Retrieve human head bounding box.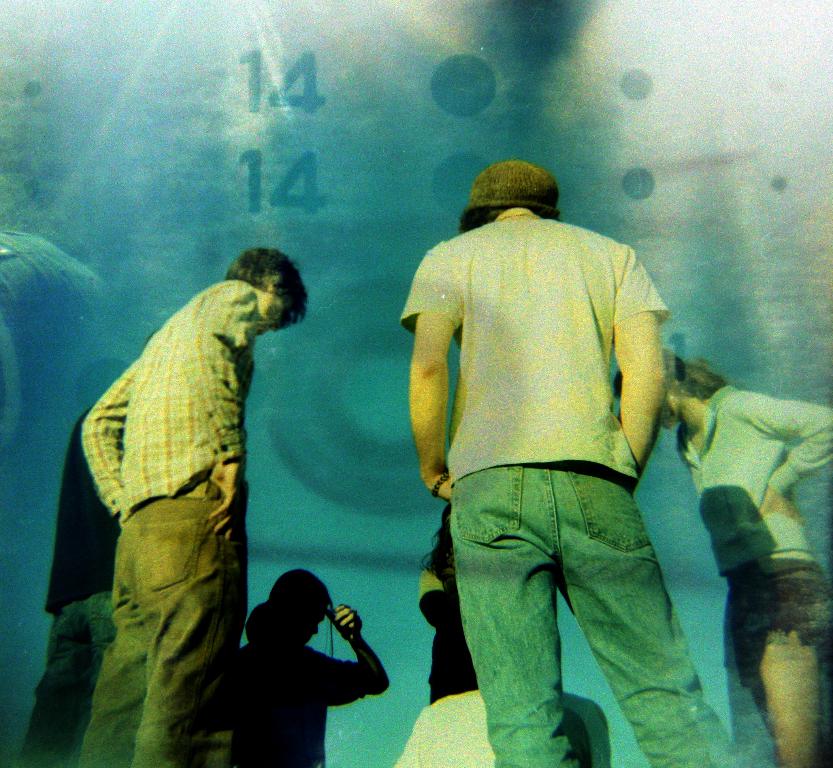
Bounding box: {"x1": 440, "y1": 505, "x2": 456, "y2": 556}.
